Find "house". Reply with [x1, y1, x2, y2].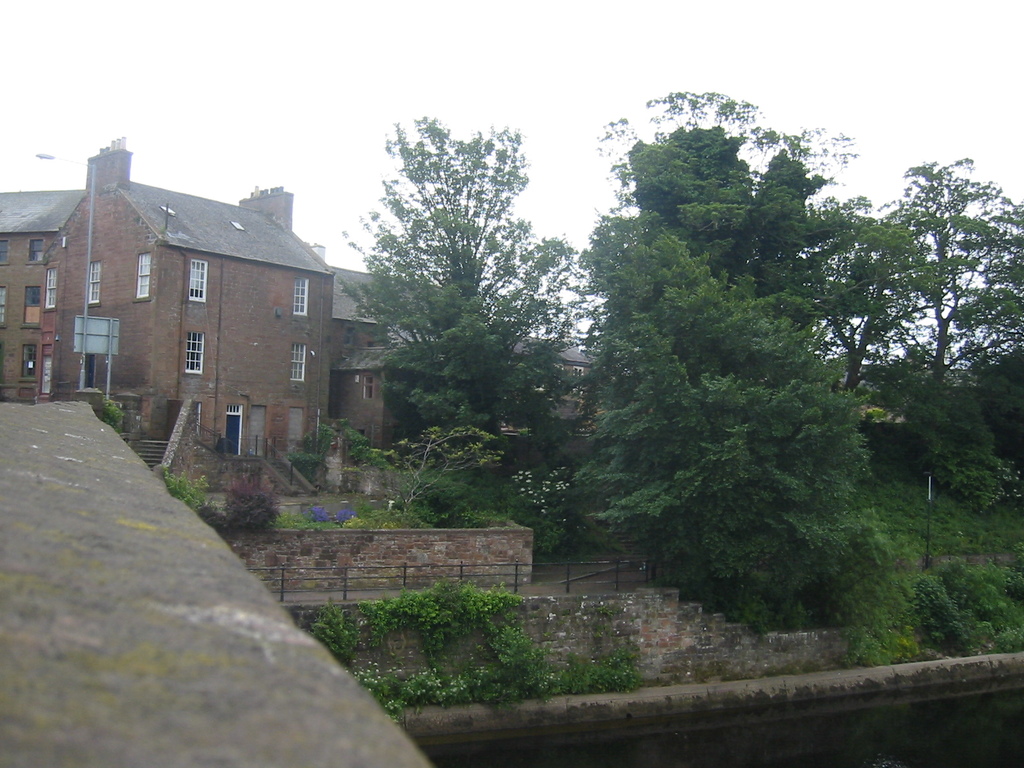
[44, 144, 380, 460].
